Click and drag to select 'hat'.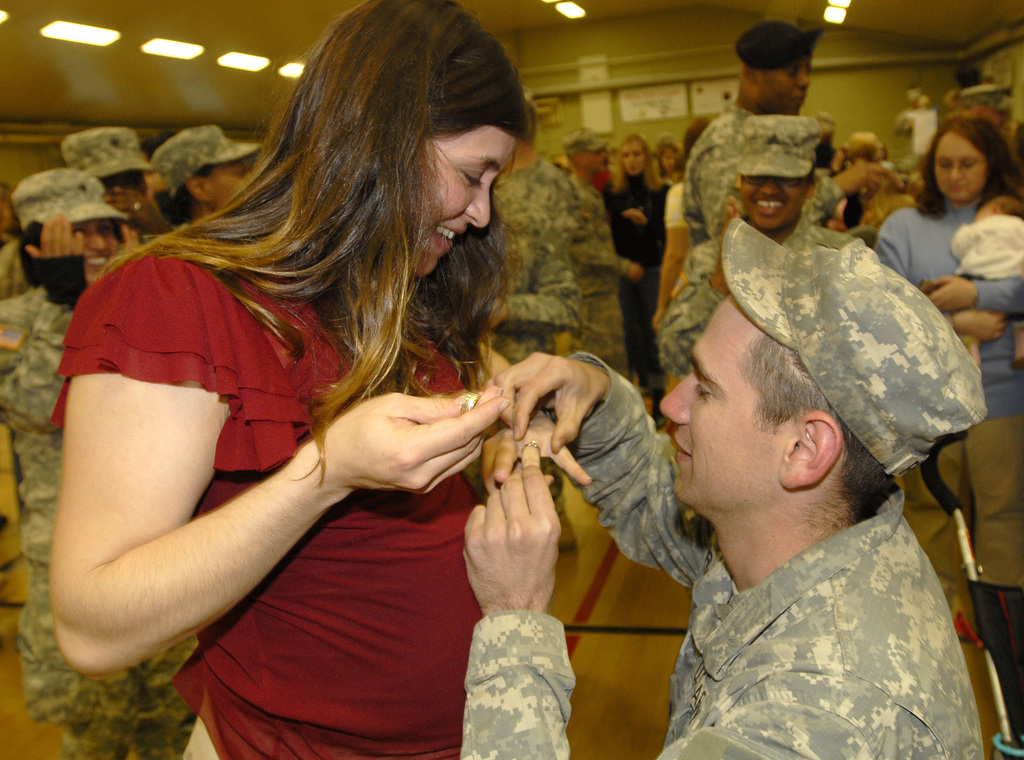
Selection: 12:163:129:230.
